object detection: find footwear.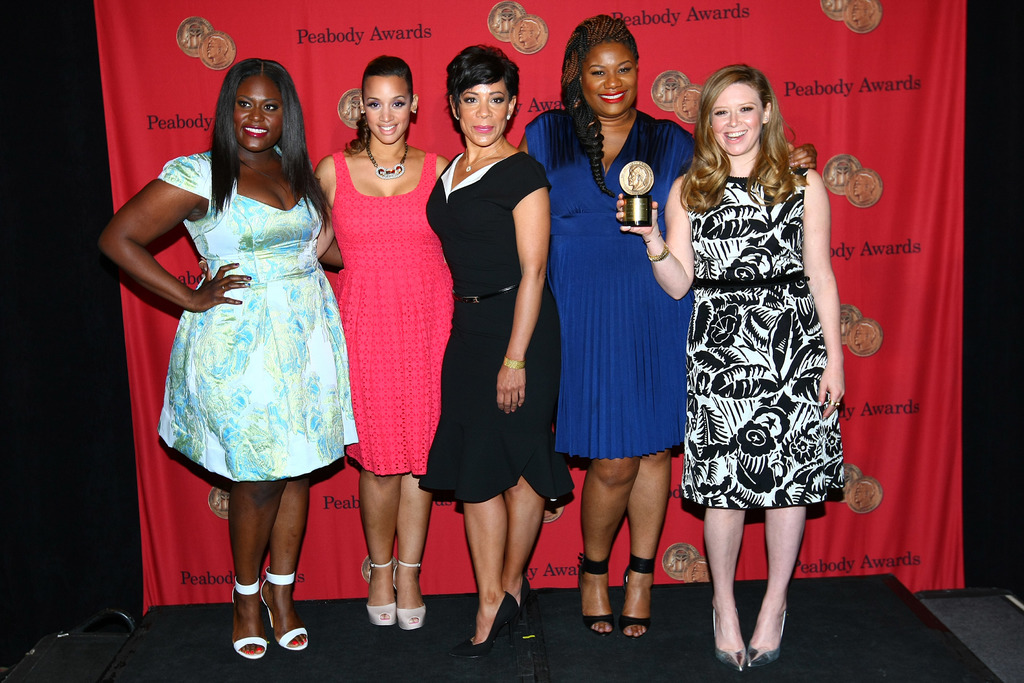
(x1=228, y1=577, x2=268, y2=660).
